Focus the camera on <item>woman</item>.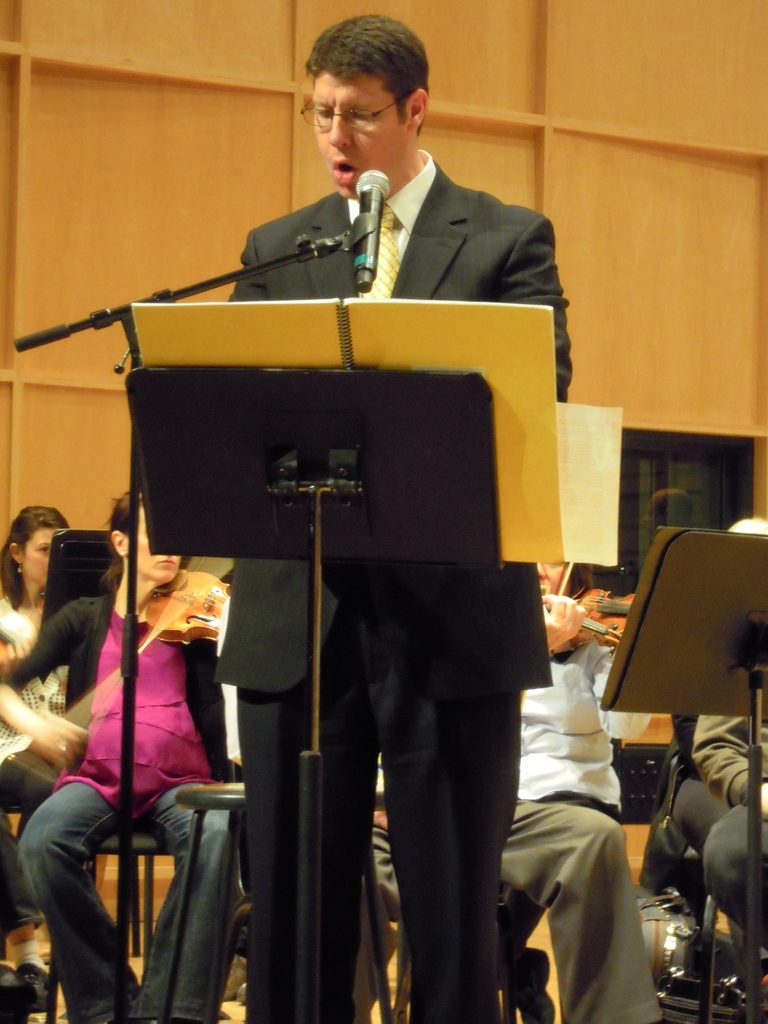
Focus region: locate(22, 501, 254, 1007).
